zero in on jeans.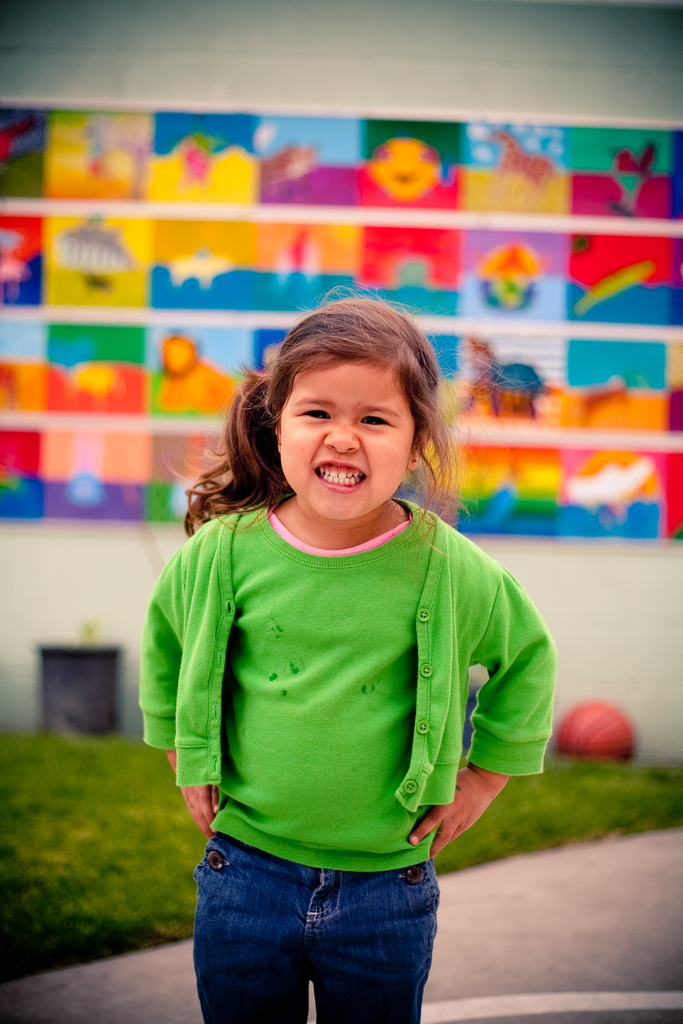
Zeroed in: 190,840,456,1023.
